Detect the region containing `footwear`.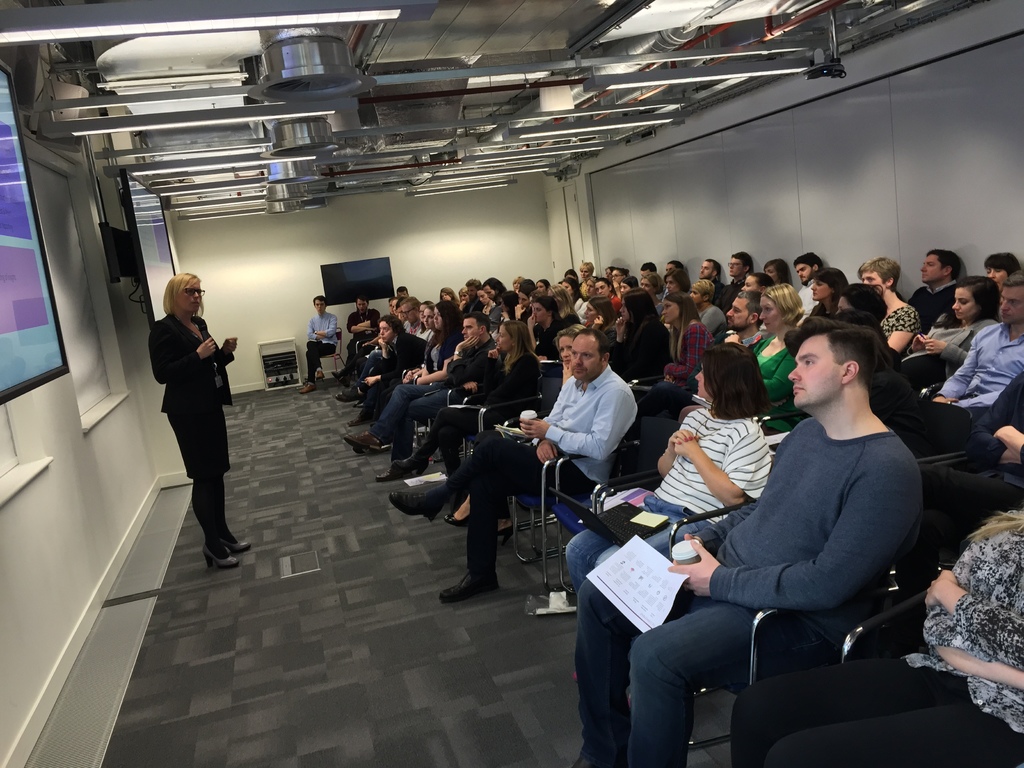
371 461 427 480.
